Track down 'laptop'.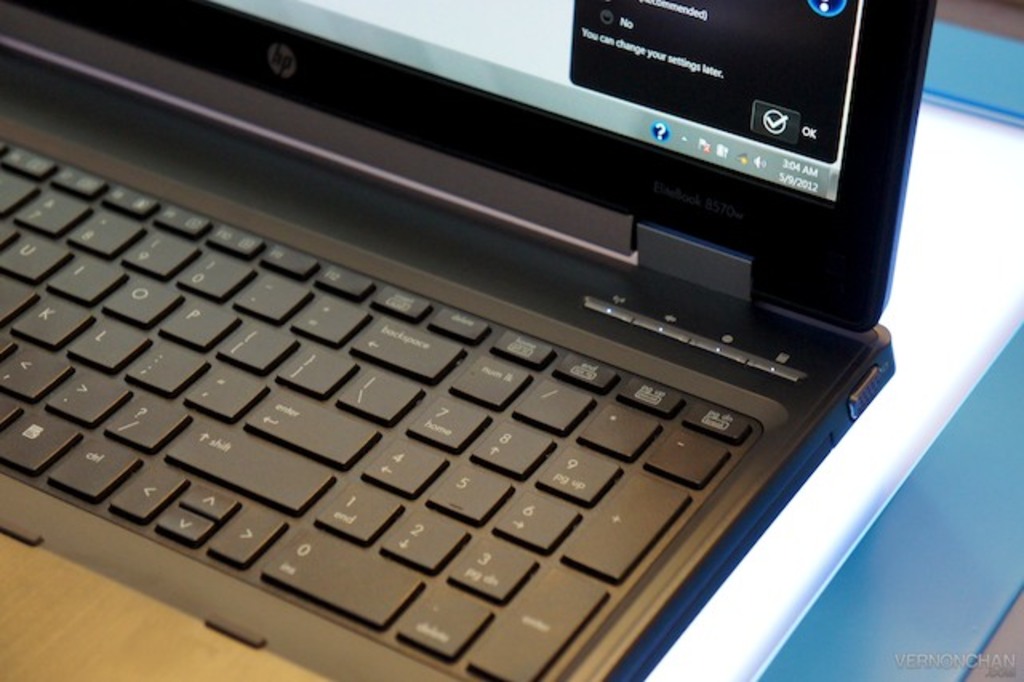
Tracked to [0,0,939,680].
